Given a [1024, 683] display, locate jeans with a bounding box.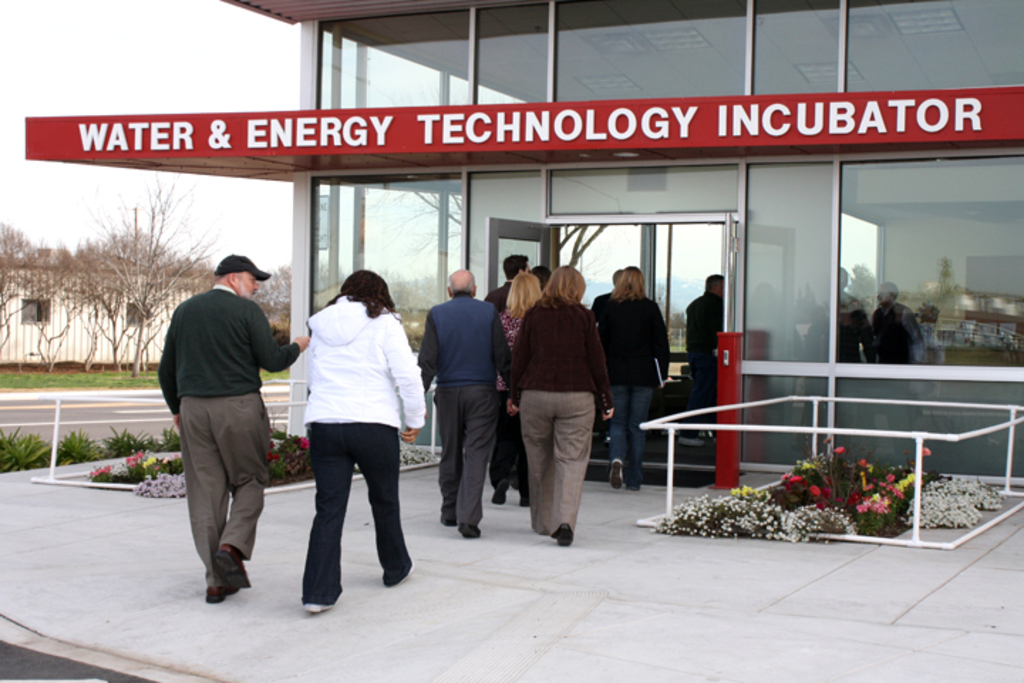
Located: locate(300, 420, 420, 600).
